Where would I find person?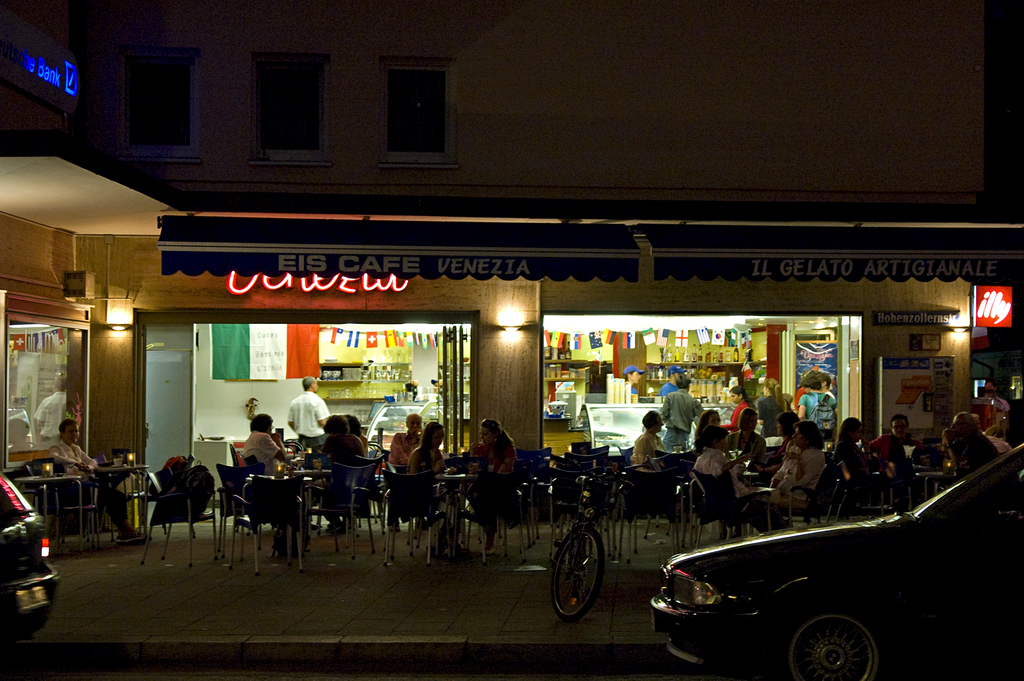
At <bbox>27, 373, 74, 449</bbox>.
